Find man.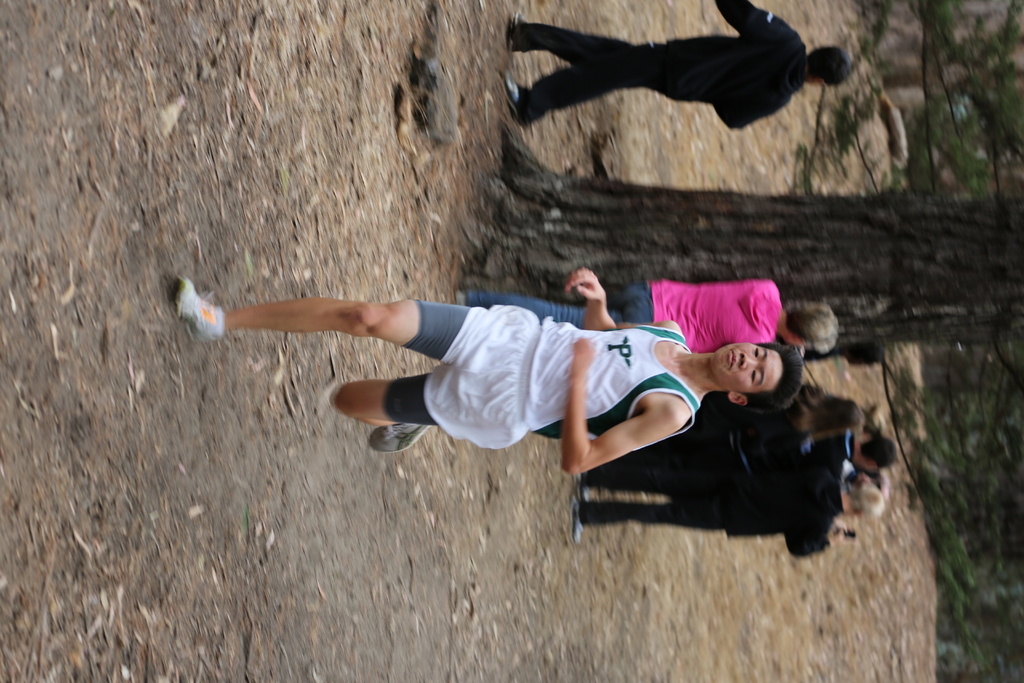
box=[504, 0, 847, 136].
